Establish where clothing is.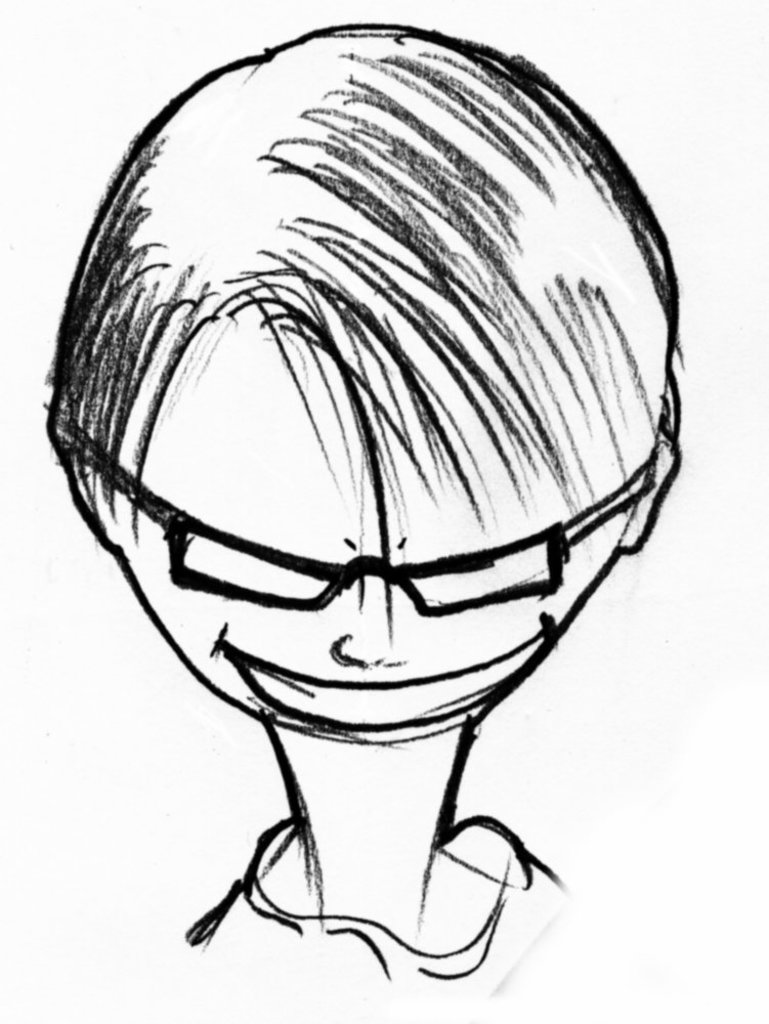
Established at bbox(179, 809, 580, 1019).
